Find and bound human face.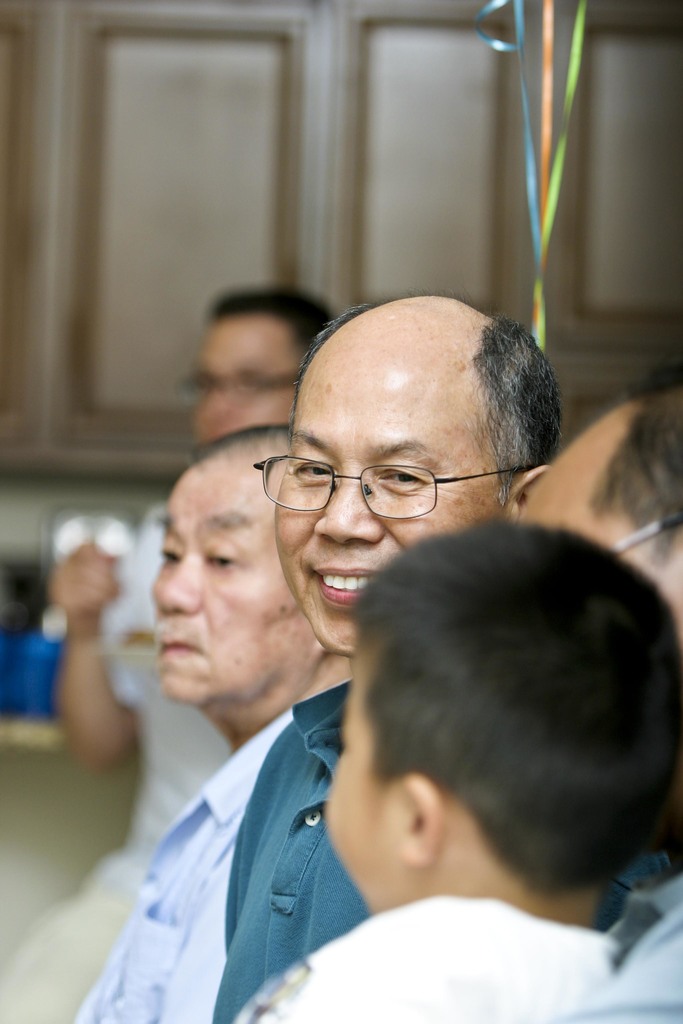
Bound: x1=144 y1=462 x2=310 y2=700.
